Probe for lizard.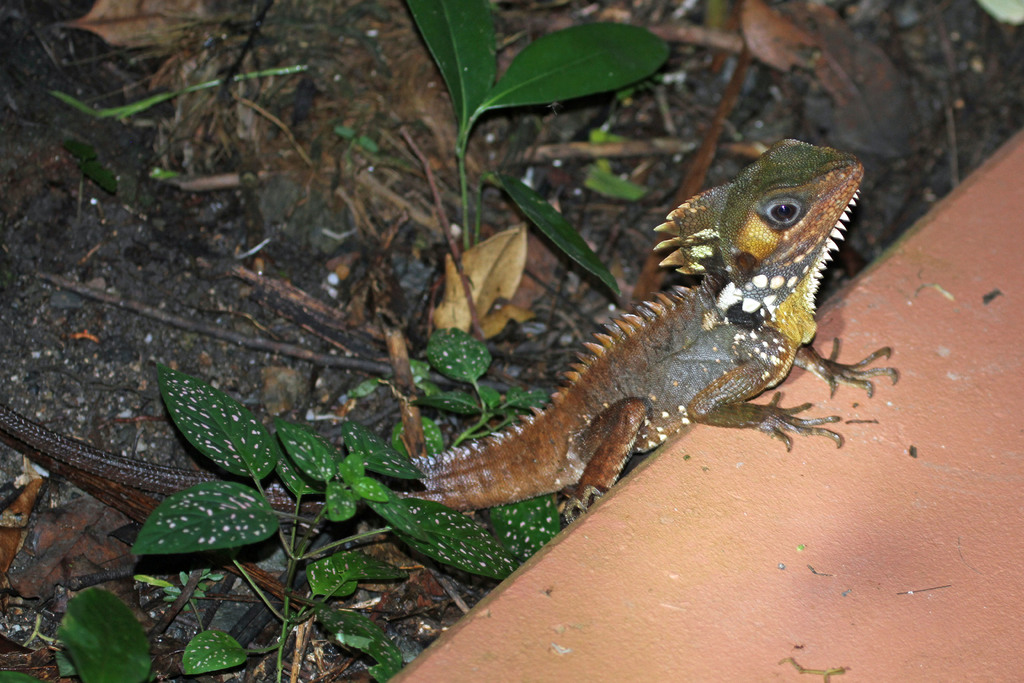
Probe result: 6:139:897:450.
